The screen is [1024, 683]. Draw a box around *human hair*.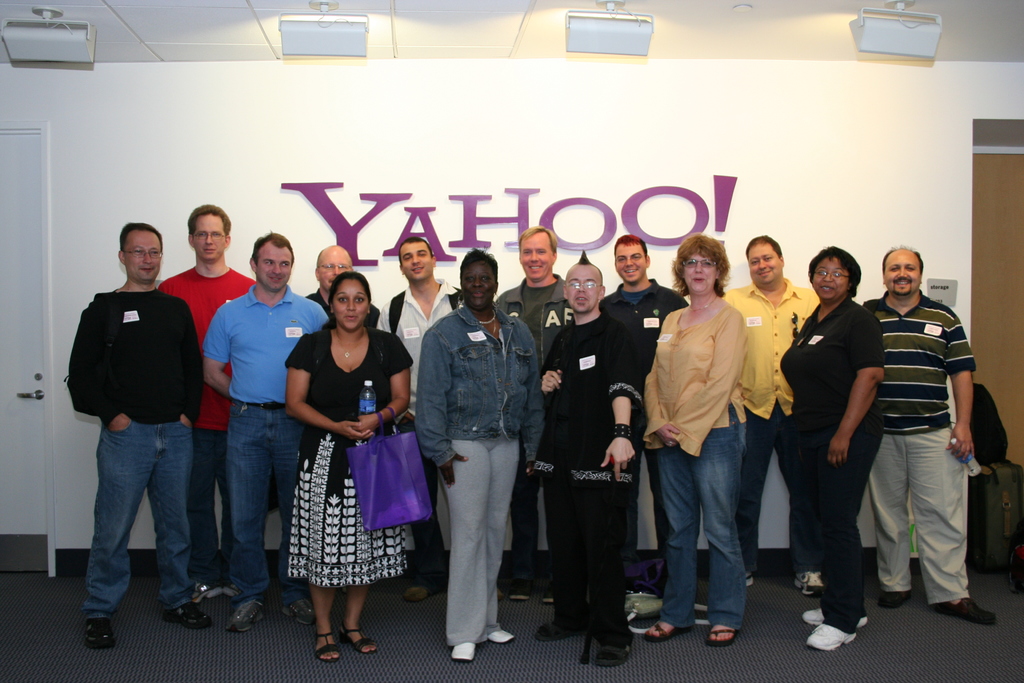
576 247 590 266.
